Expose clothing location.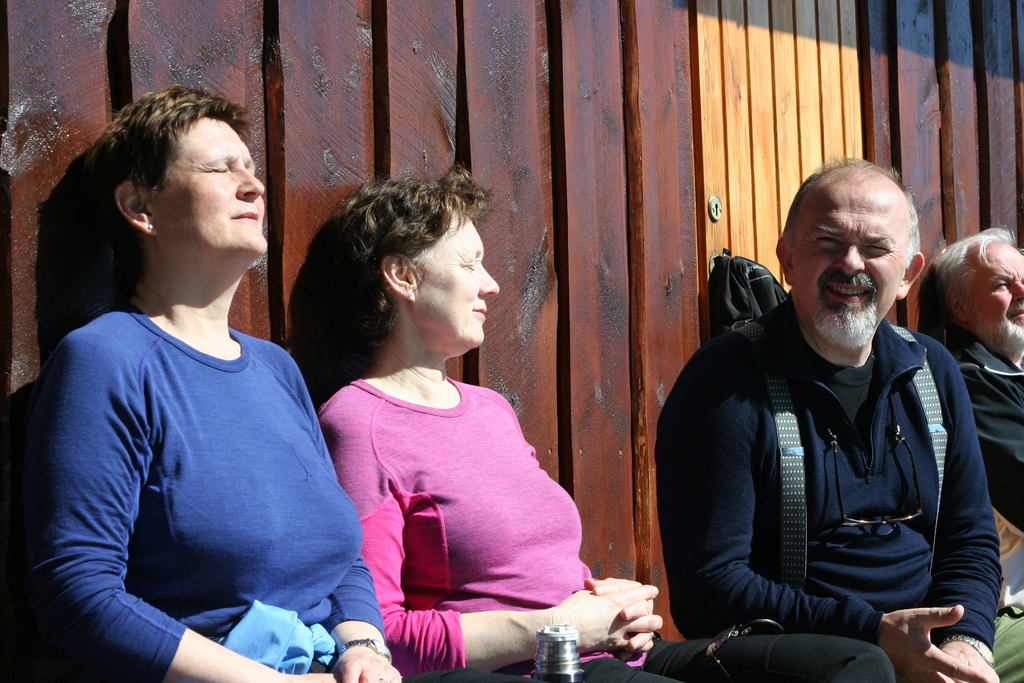
Exposed at crop(31, 237, 354, 669).
